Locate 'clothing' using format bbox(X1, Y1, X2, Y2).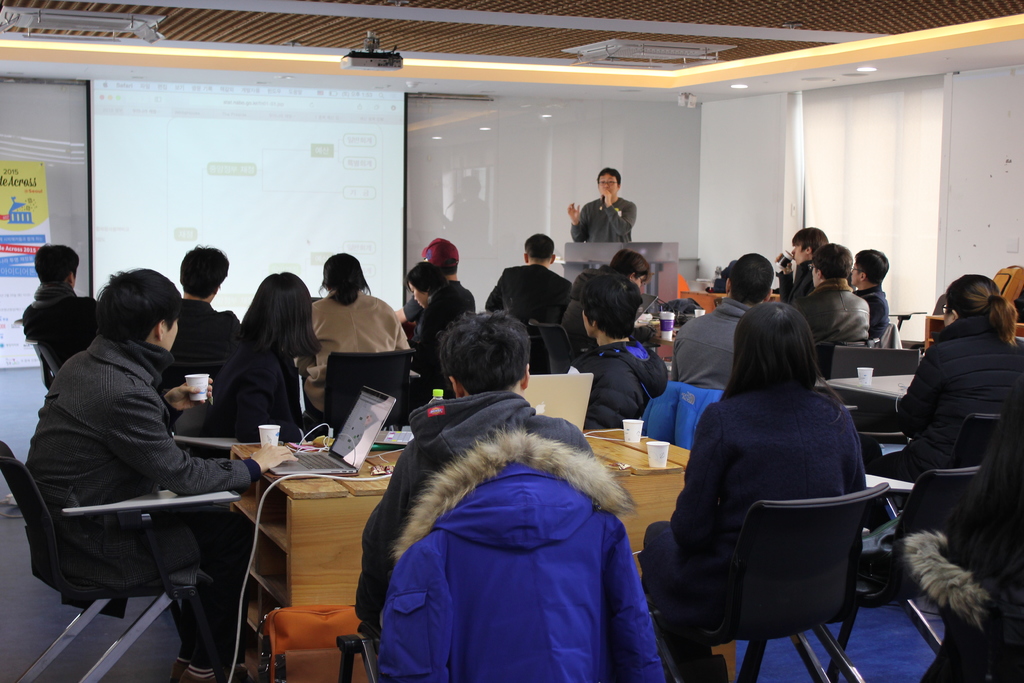
bbox(573, 189, 636, 245).
